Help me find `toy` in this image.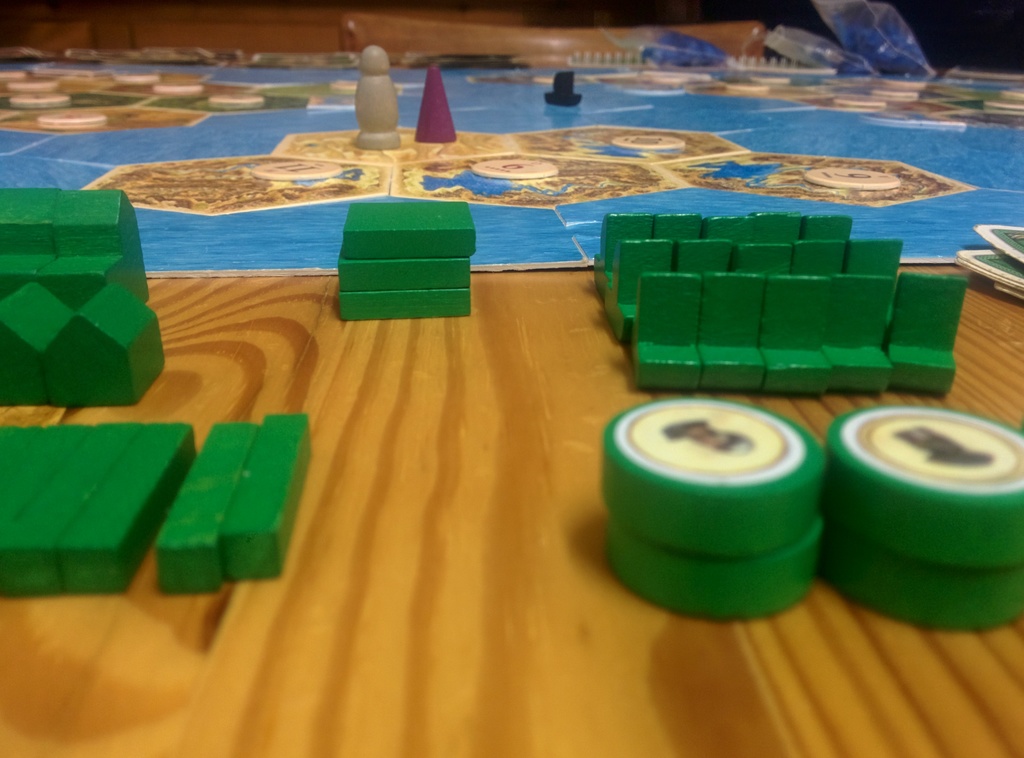
Found it: 339, 200, 481, 321.
